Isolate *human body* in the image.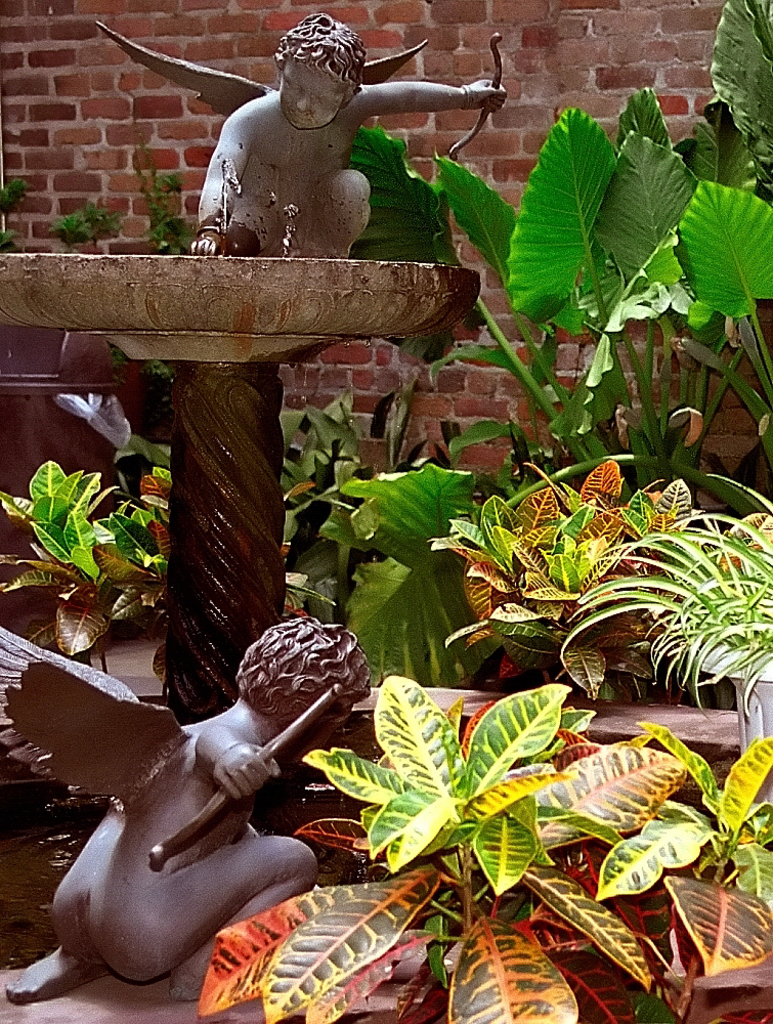
Isolated region: {"left": 180, "top": 6, "right": 502, "bottom": 282}.
